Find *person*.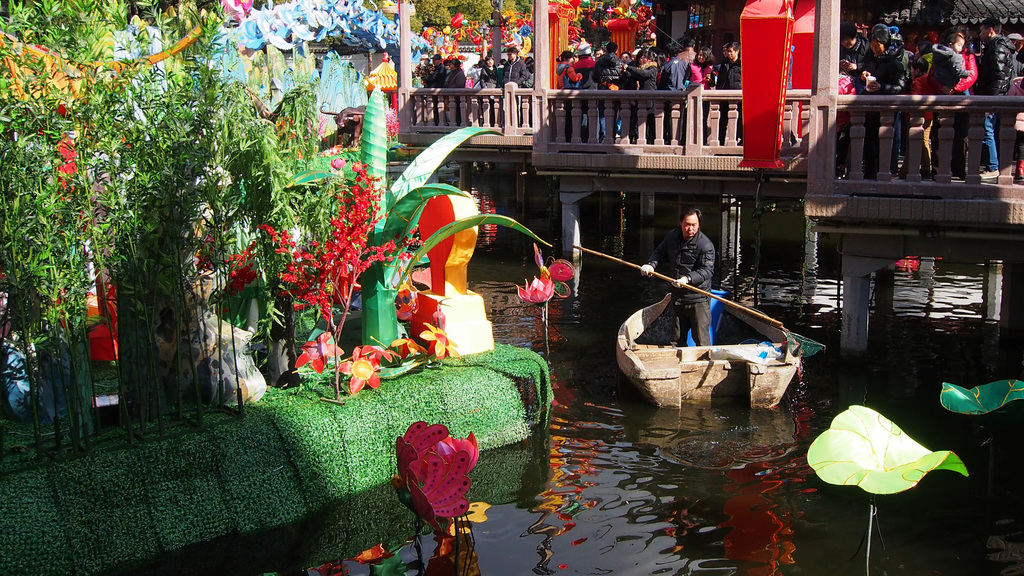
box=[557, 31, 740, 92].
